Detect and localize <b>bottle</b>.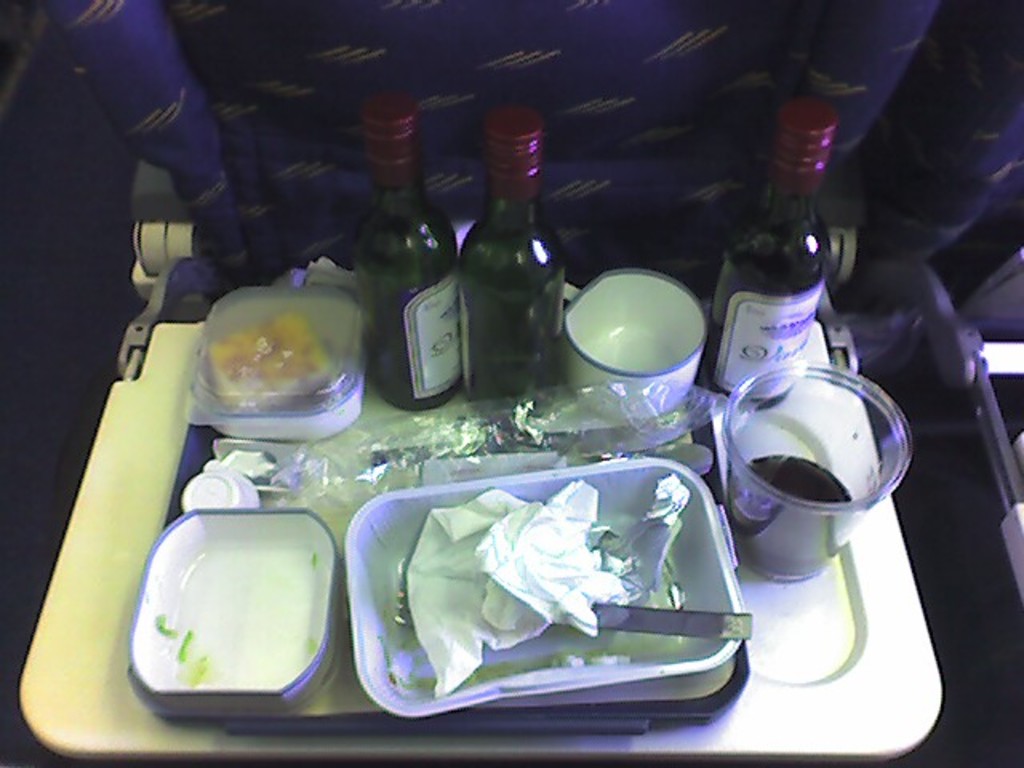
Localized at 446/123/570/394.
